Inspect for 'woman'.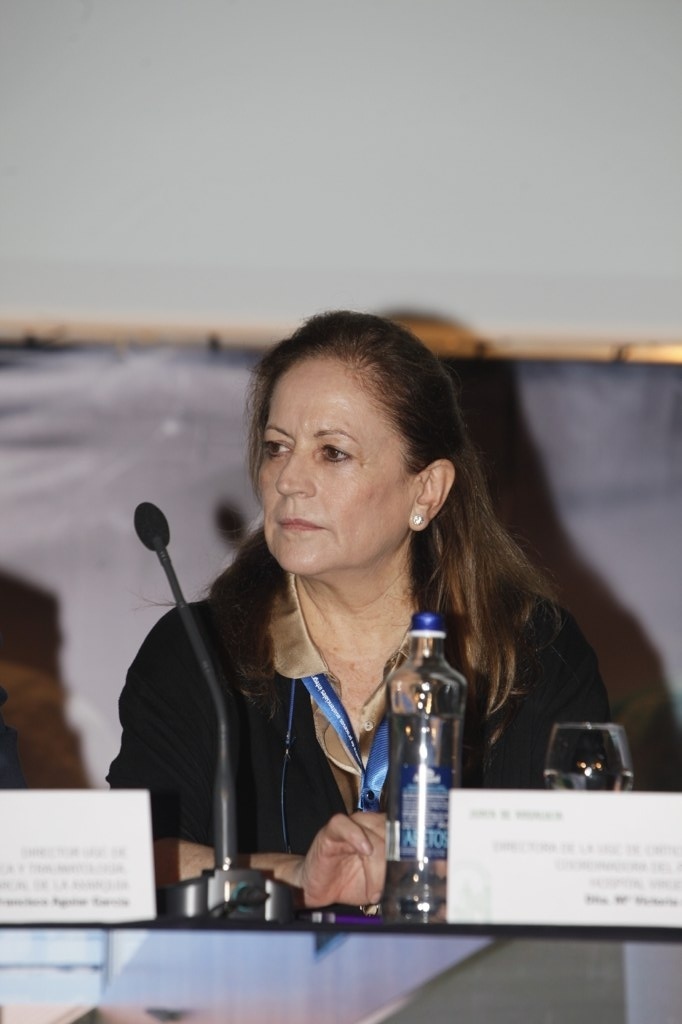
Inspection: locate(102, 306, 618, 904).
